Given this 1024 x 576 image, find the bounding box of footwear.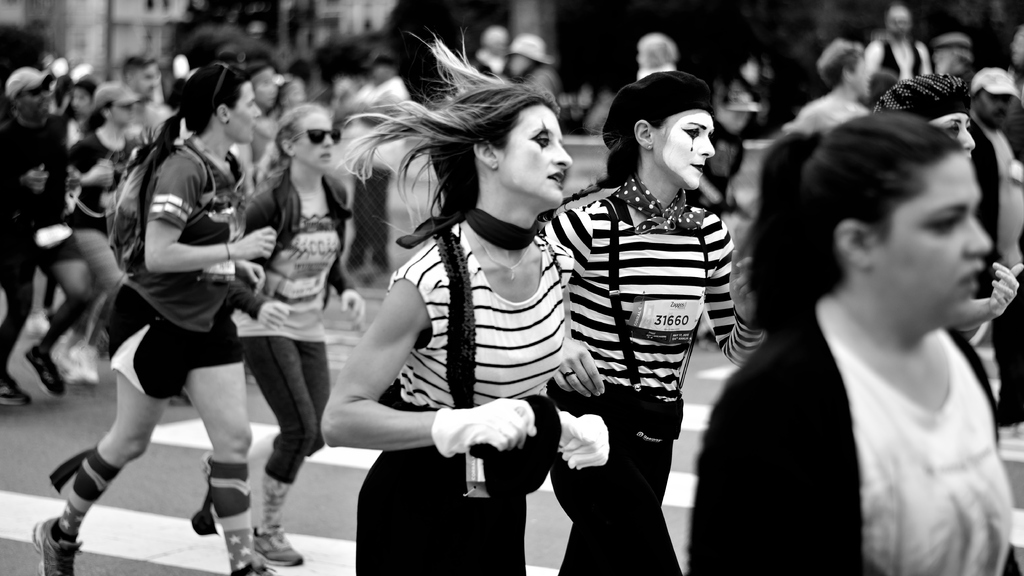
252:528:305:568.
